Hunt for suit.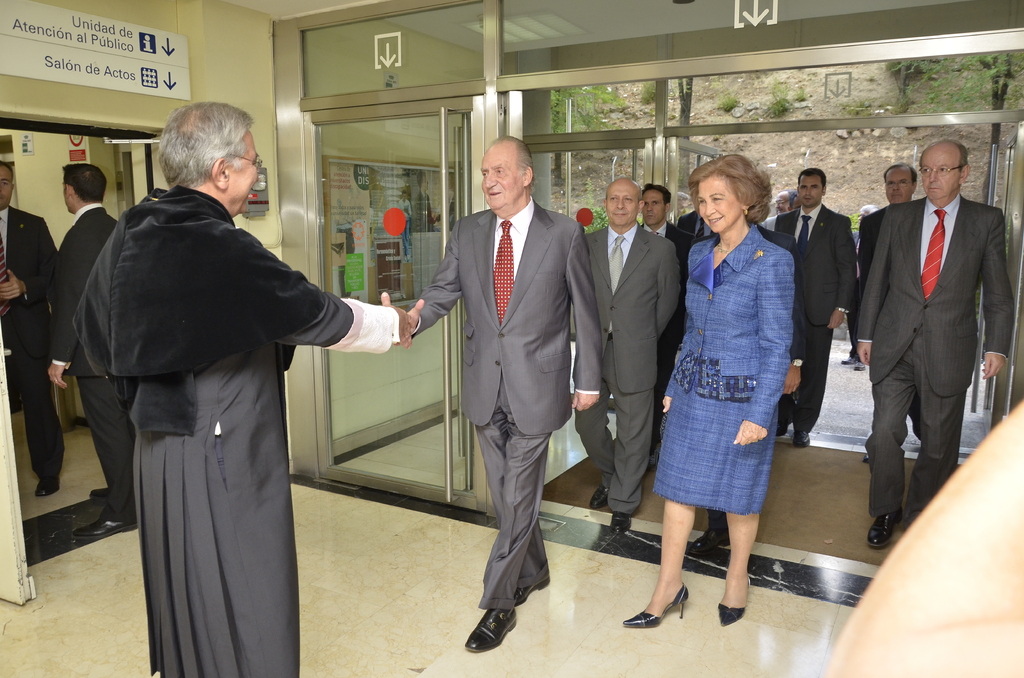
Hunted down at x1=0, y1=205, x2=58, y2=471.
